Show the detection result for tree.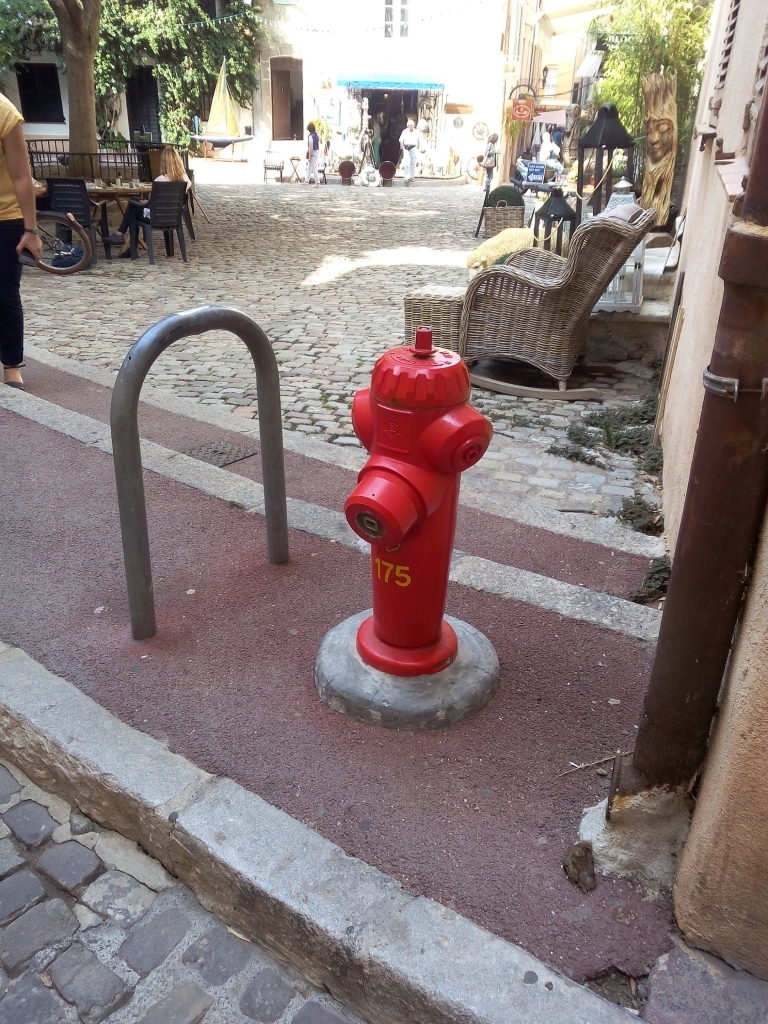
<box>580,0,719,190</box>.
